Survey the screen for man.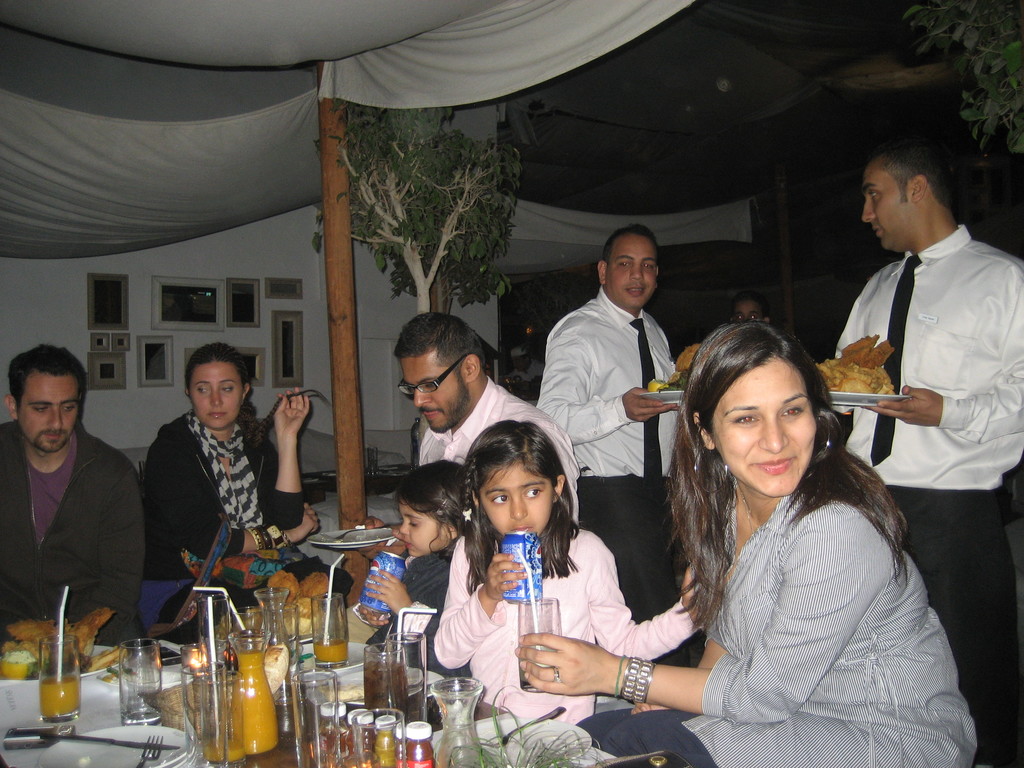
Survey found: 536,223,698,669.
